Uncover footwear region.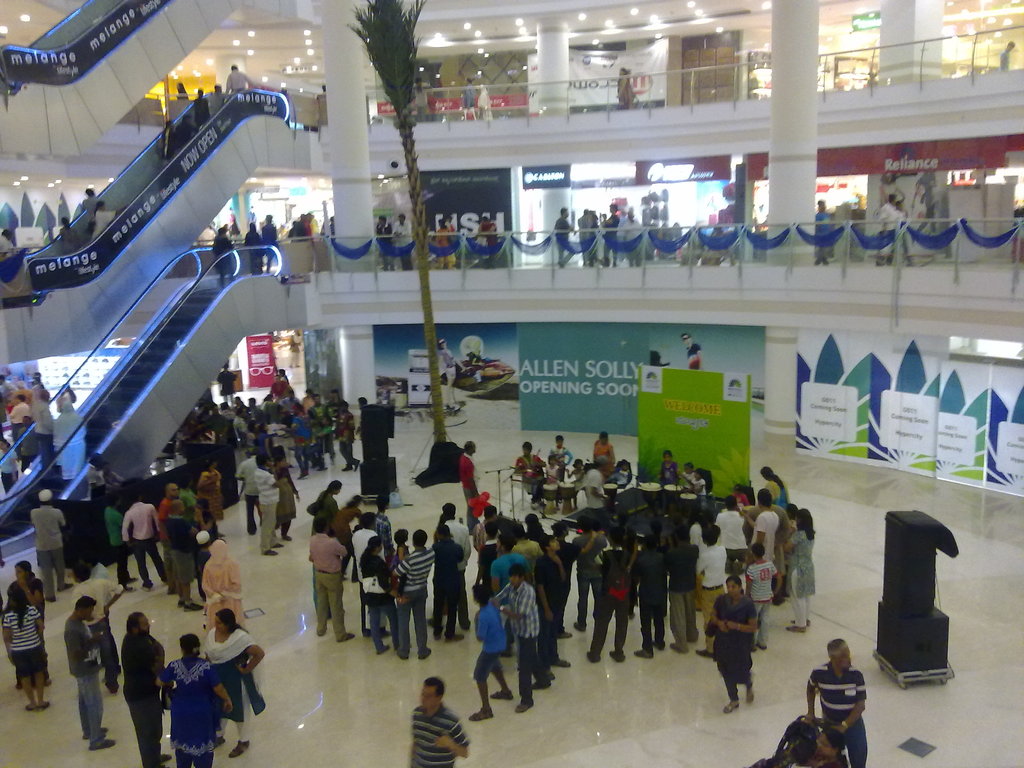
Uncovered: <region>791, 620, 811, 624</region>.
